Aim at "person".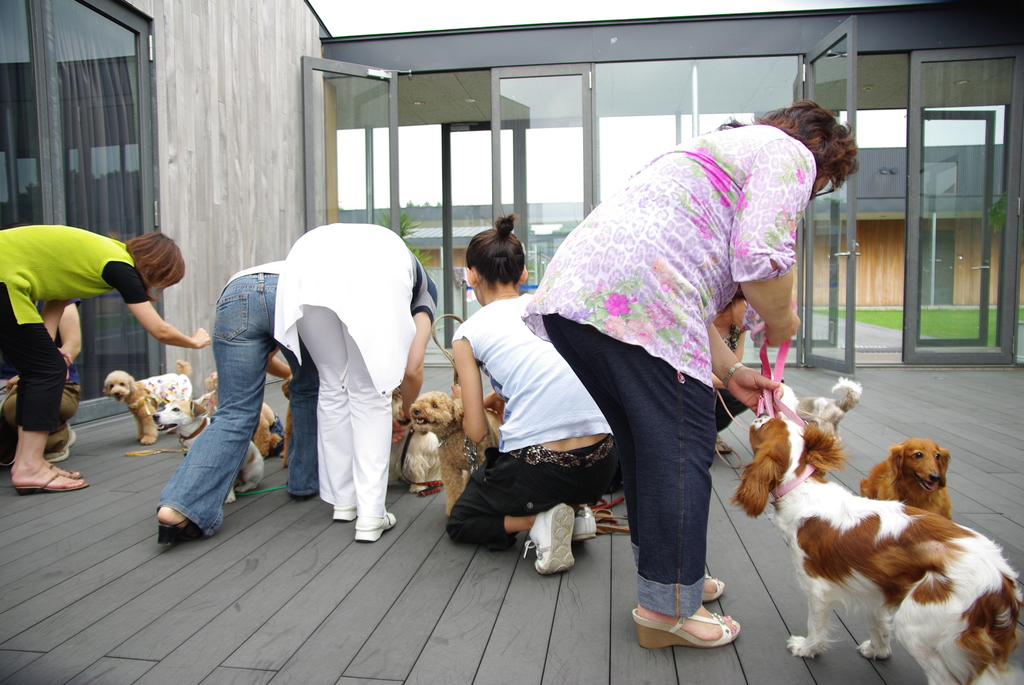
Aimed at x1=279 y1=221 x2=428 y2=543.
